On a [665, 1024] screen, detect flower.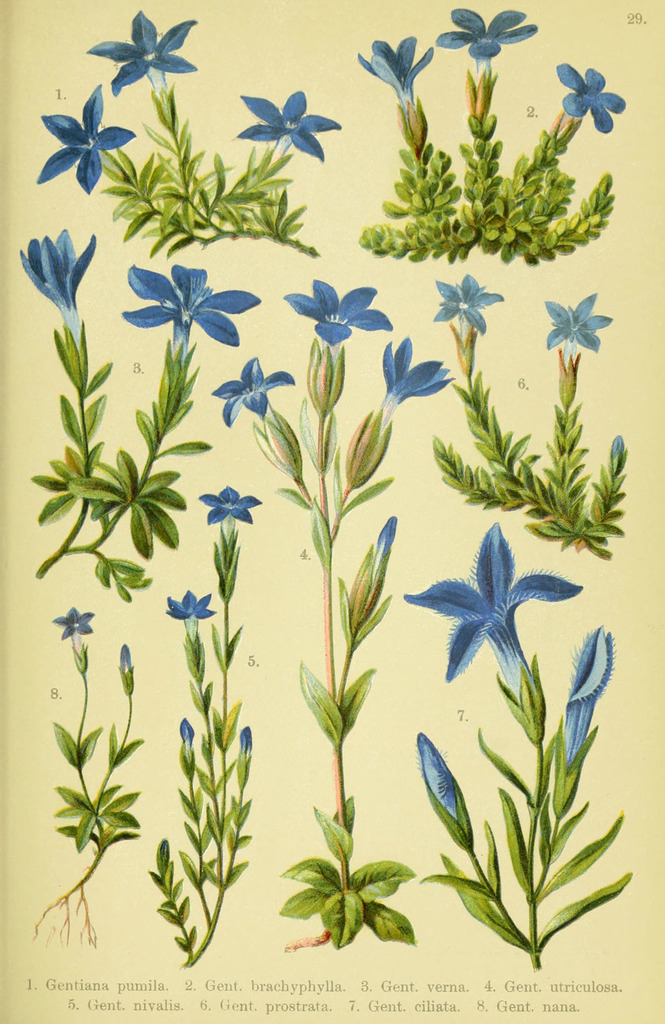
locate(406, 515, 588, 680).
